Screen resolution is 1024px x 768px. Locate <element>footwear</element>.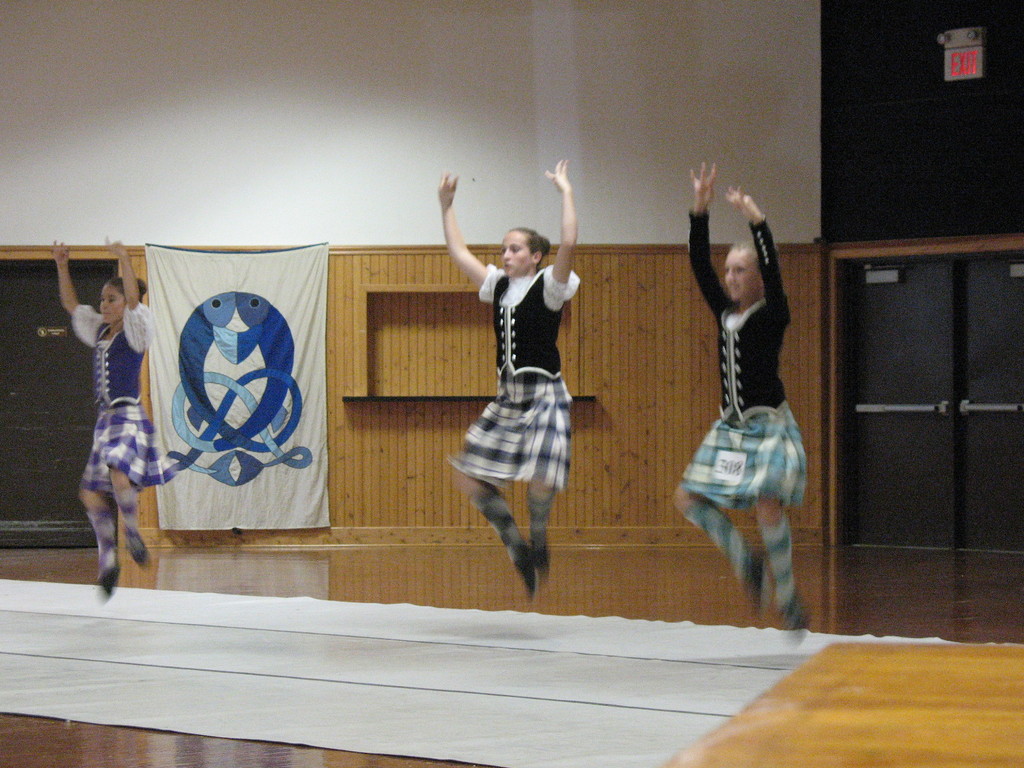
bbox(779, 595, 810, 647).
